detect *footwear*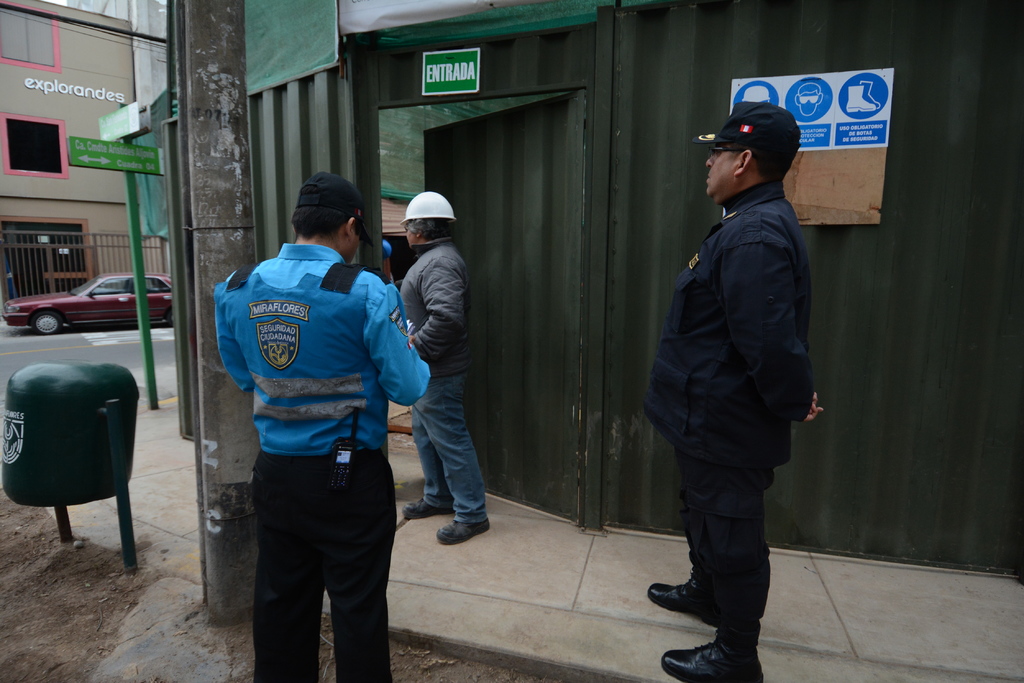
select_region(643, 563, 717, 626)
